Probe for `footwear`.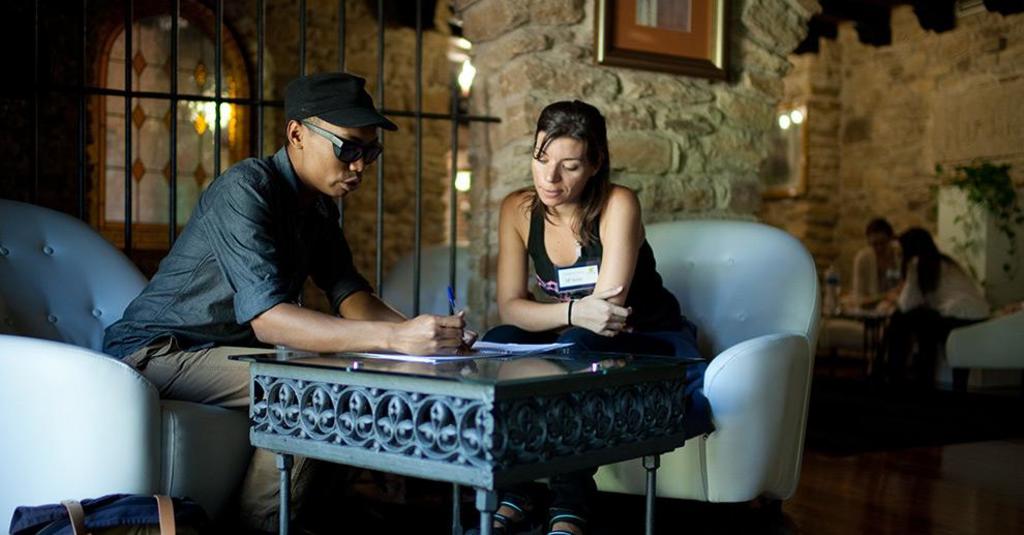
Probe result: rect(540, 509, 588, 534).
